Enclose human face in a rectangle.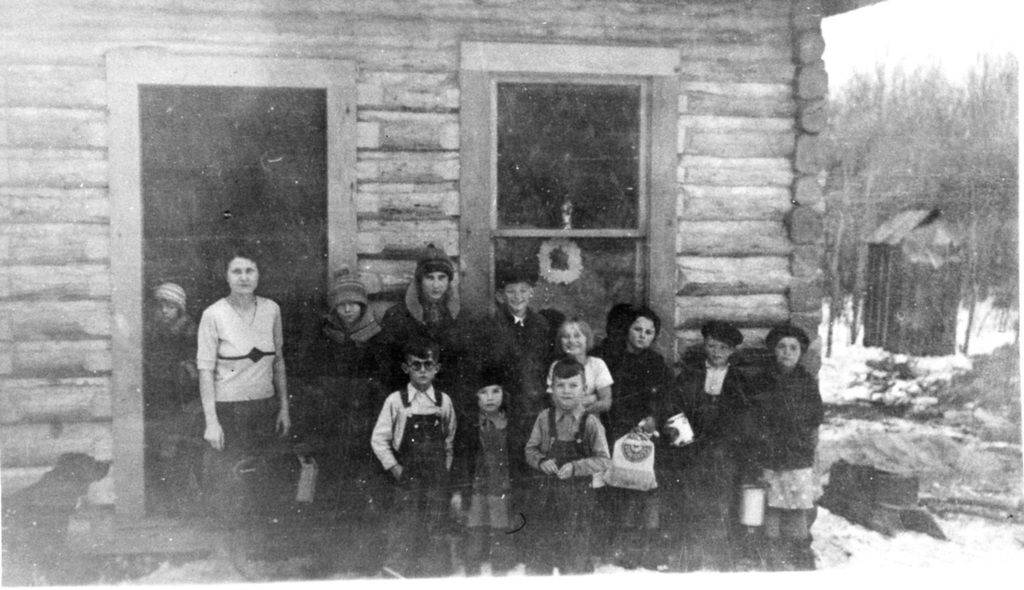
<bbox>706, 339, 730, 368</bbox>.
